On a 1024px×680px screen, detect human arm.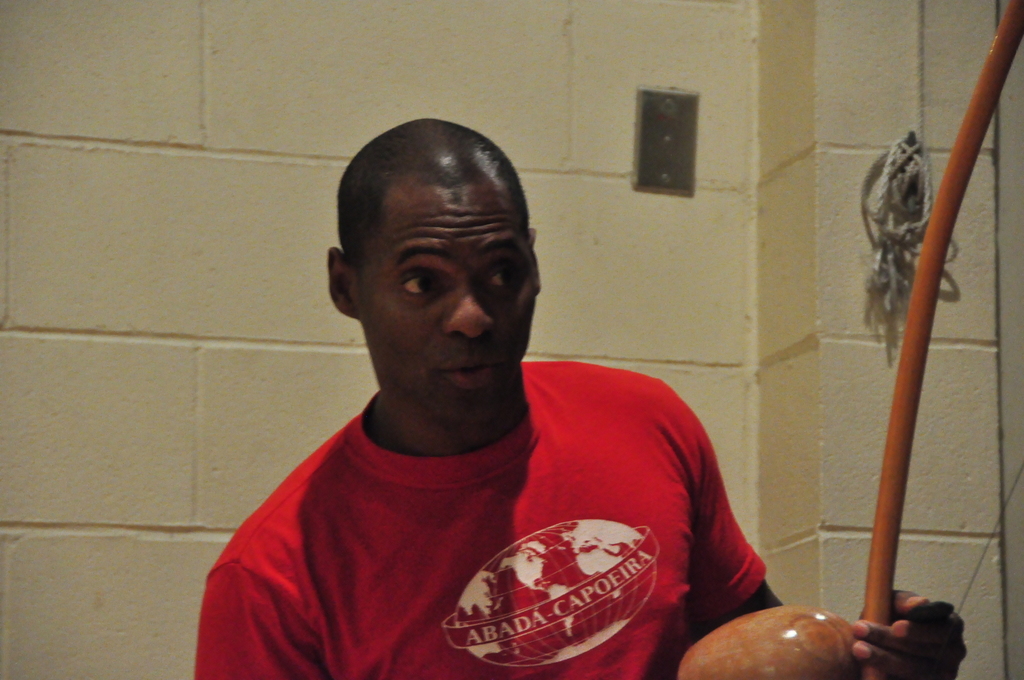
(x1=691, y1=410, x2=968, y2=679).
